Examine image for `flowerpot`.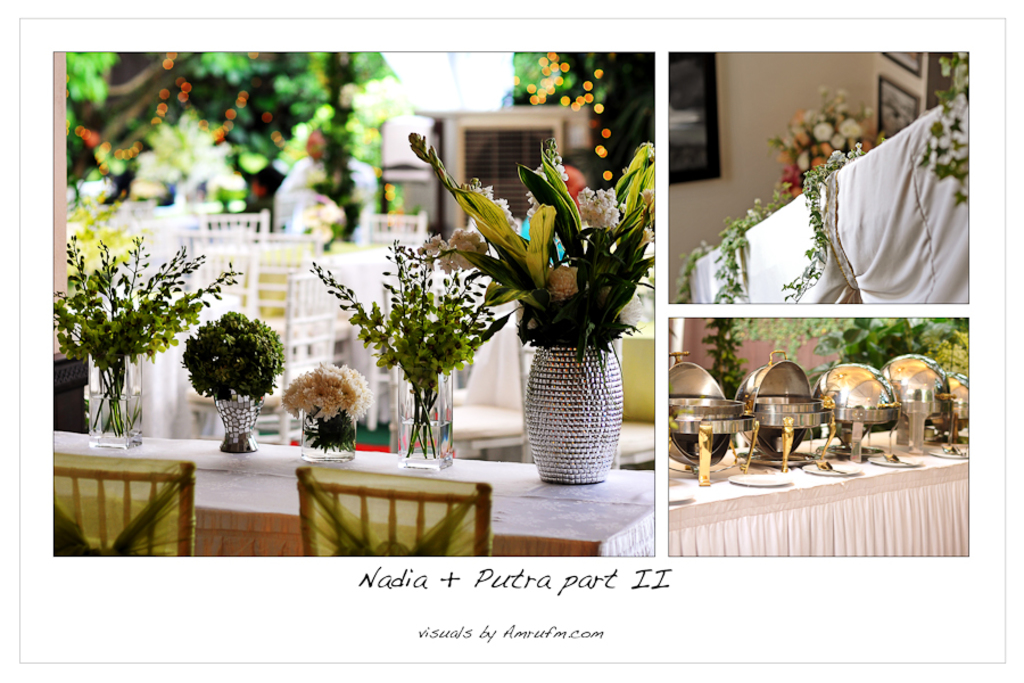
Examination result: rect(422, 173, 668, 487).
